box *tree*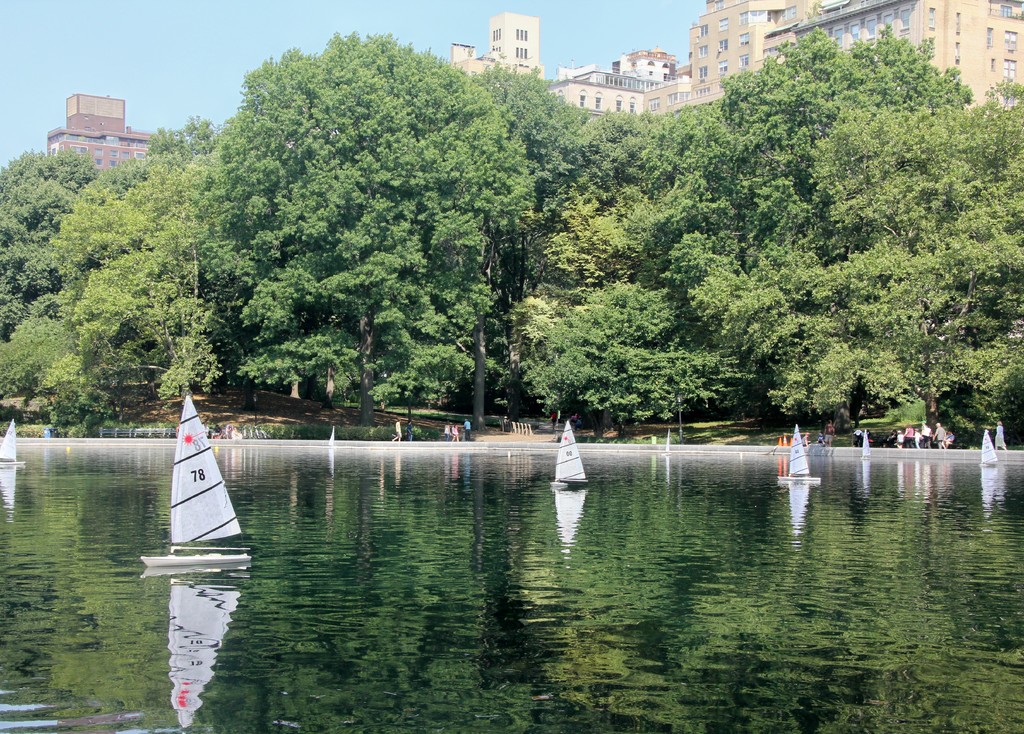
<bbox>185, 37, 543, 412</bbox>
